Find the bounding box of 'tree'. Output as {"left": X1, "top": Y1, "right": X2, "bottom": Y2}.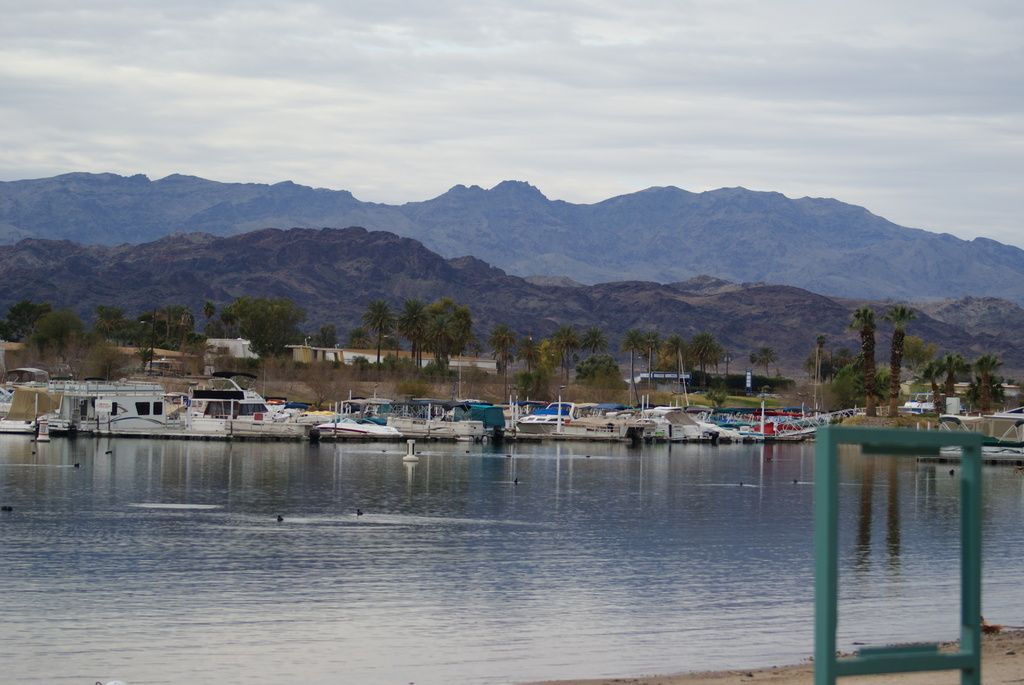
{"left": 301, "top": 317, "right": 346, "bottom": 352}.
